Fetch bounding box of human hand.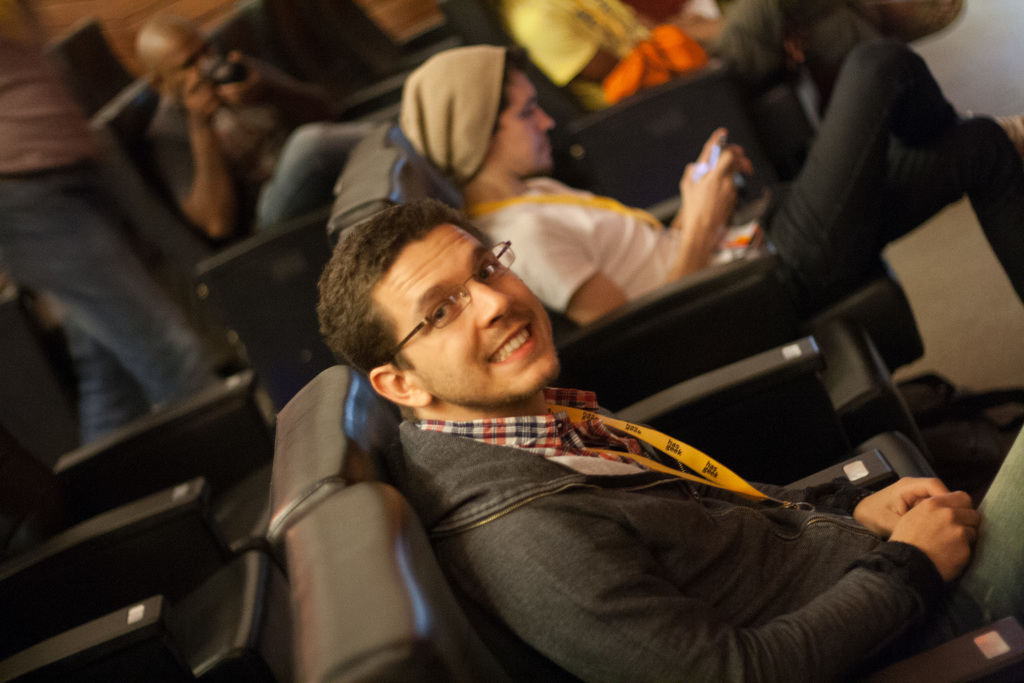
Bbox: 216,50,273,104.
